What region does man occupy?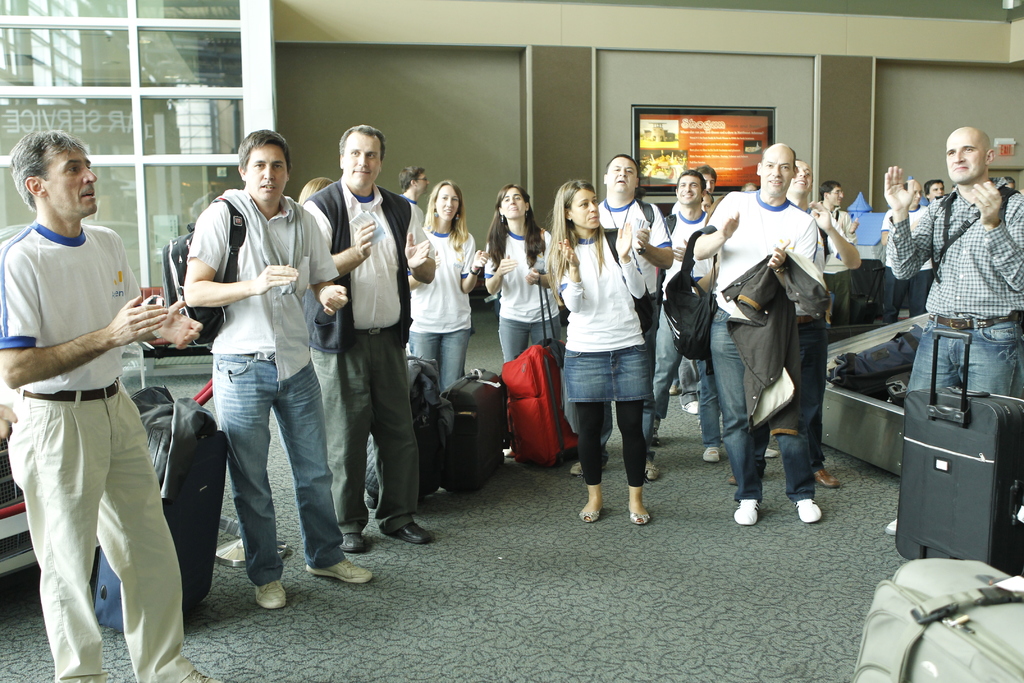
[692,142,821,525].
